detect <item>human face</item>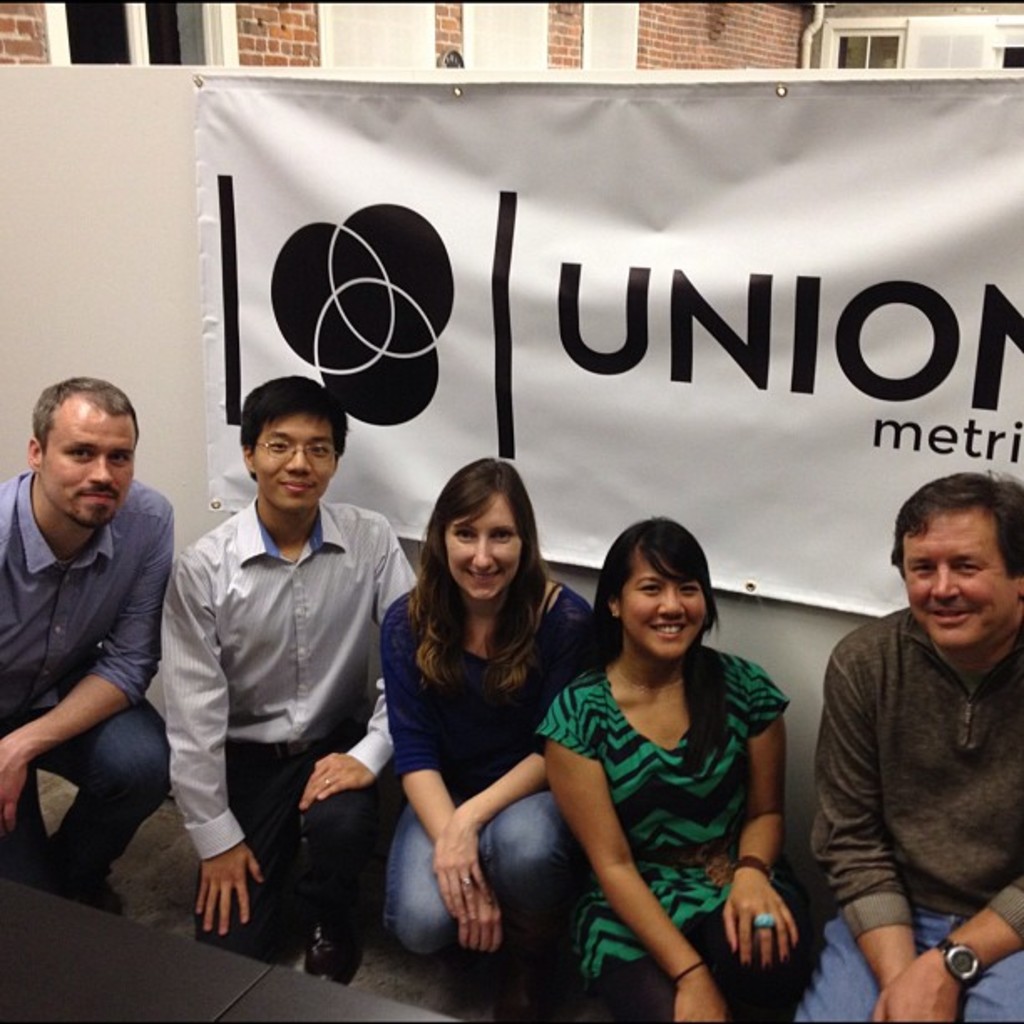
l=38, t=407, r=141, b=520
